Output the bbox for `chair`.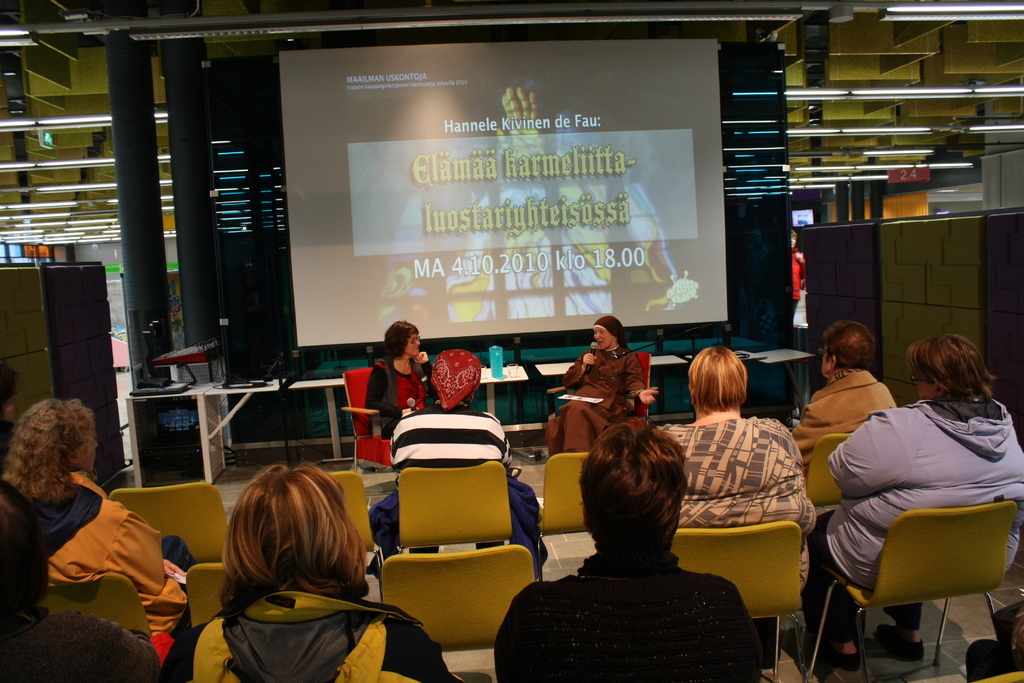
BBox(99, 477, 236, 567).
